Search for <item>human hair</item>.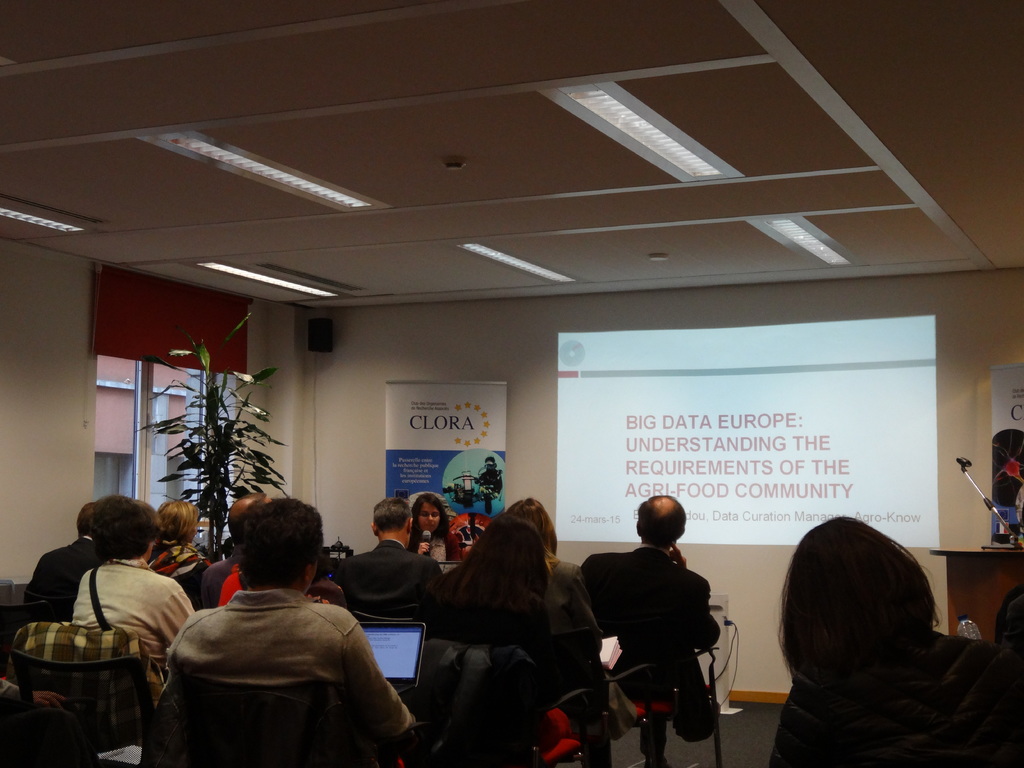
Found at 634, 492, 686, 547.
